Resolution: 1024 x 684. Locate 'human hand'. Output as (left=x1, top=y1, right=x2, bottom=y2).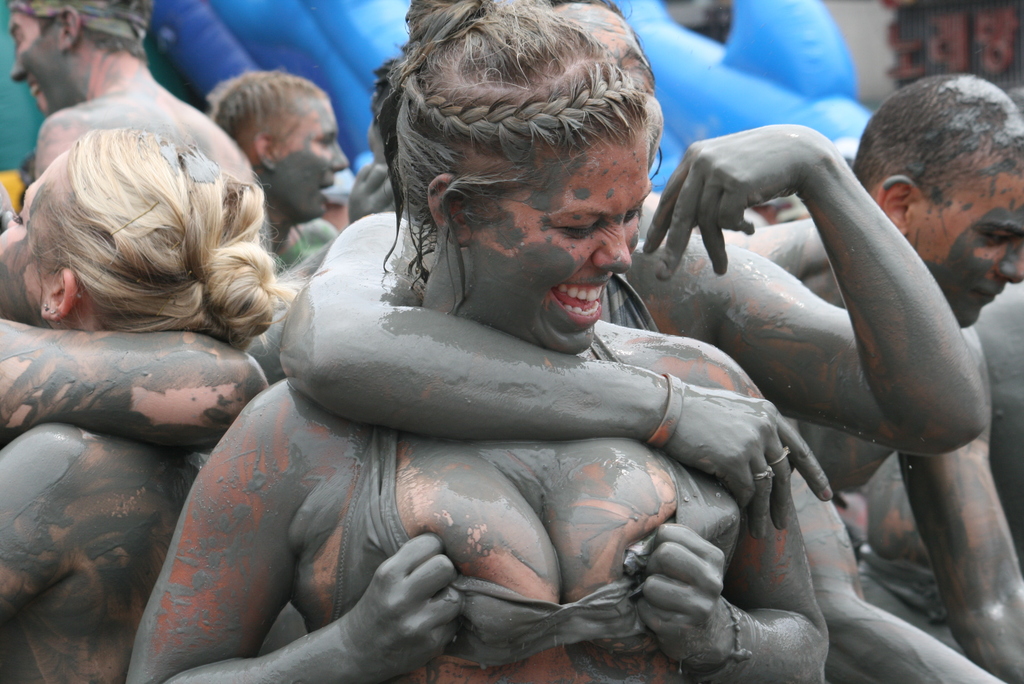
(left=325, top=537, right=469, bottom=667).
